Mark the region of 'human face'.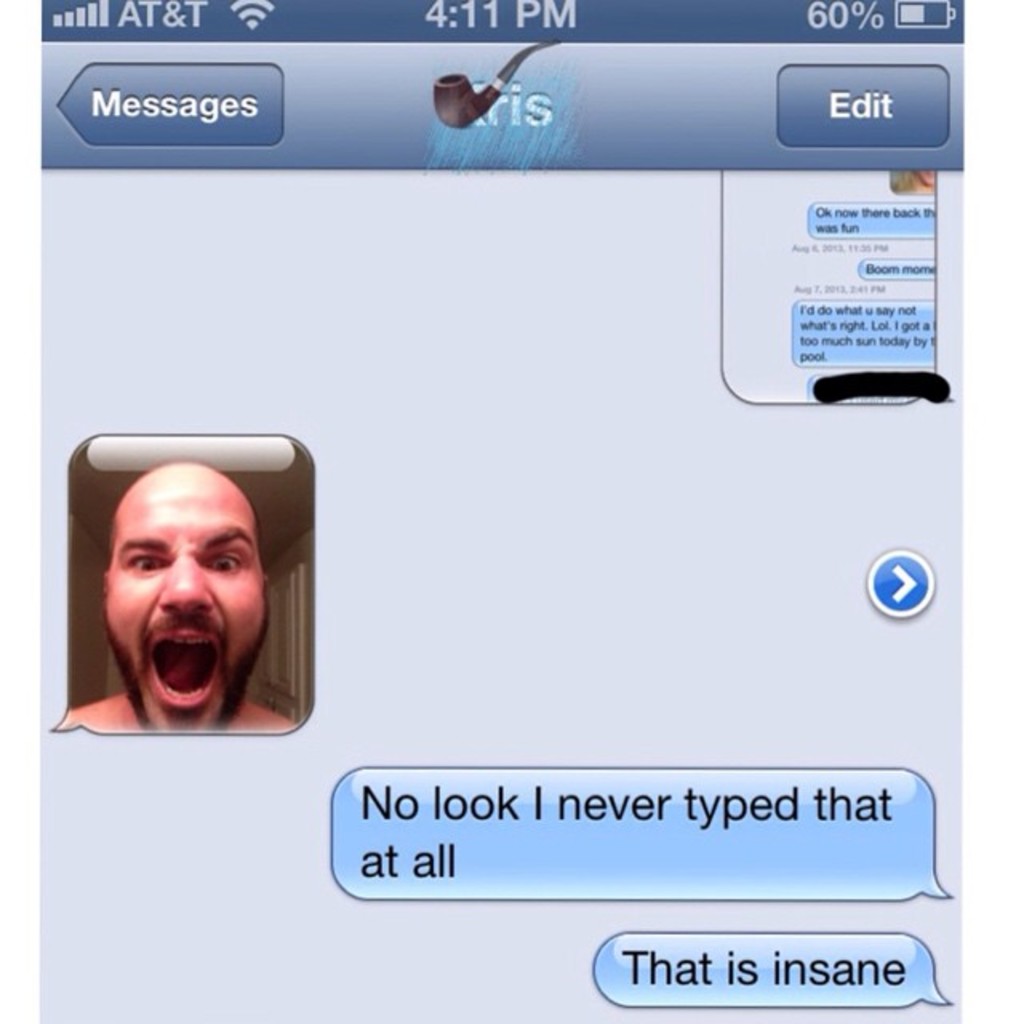
Region: 101:466:269:738.
